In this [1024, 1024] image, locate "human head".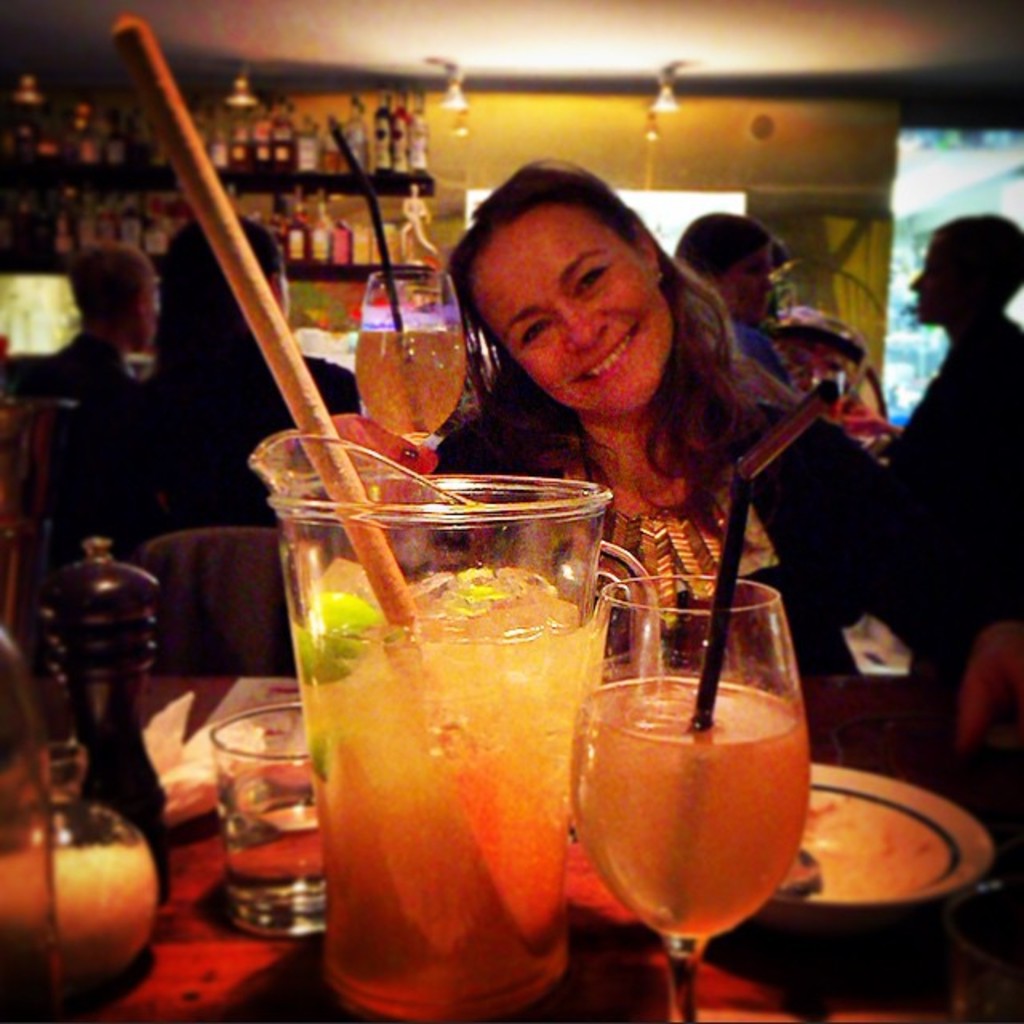
Bounding box: (x1=66, y1=243, x2=163, y2=352).
